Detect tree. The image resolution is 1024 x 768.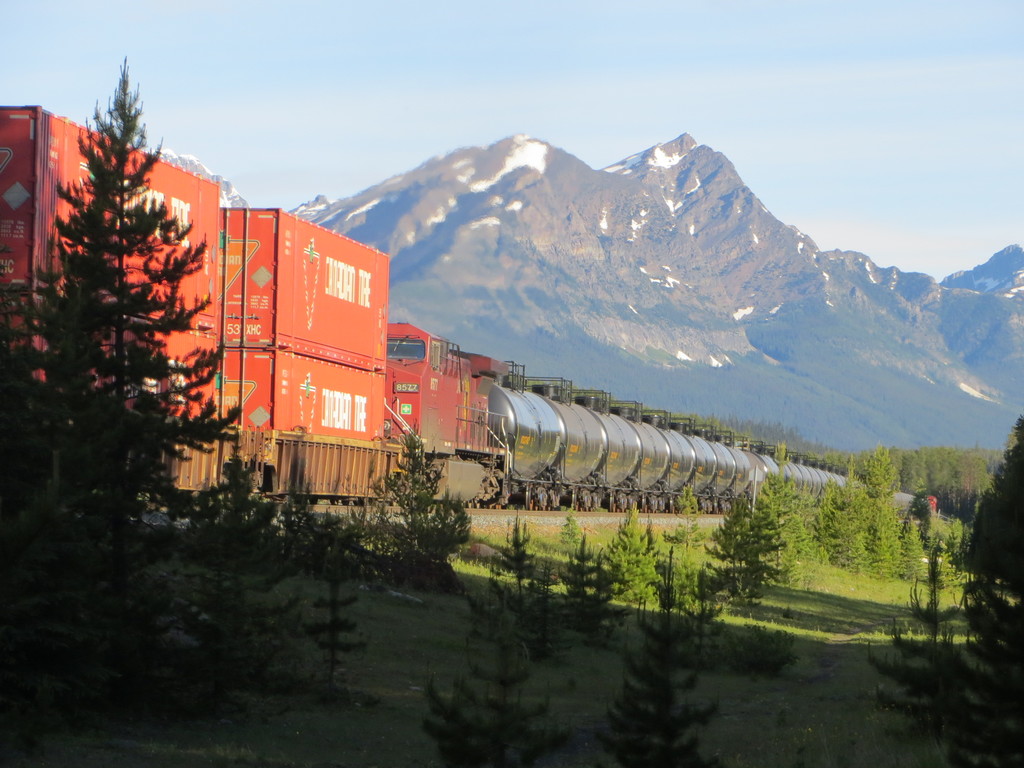
bbox=(868, 414, 1023, 767).
